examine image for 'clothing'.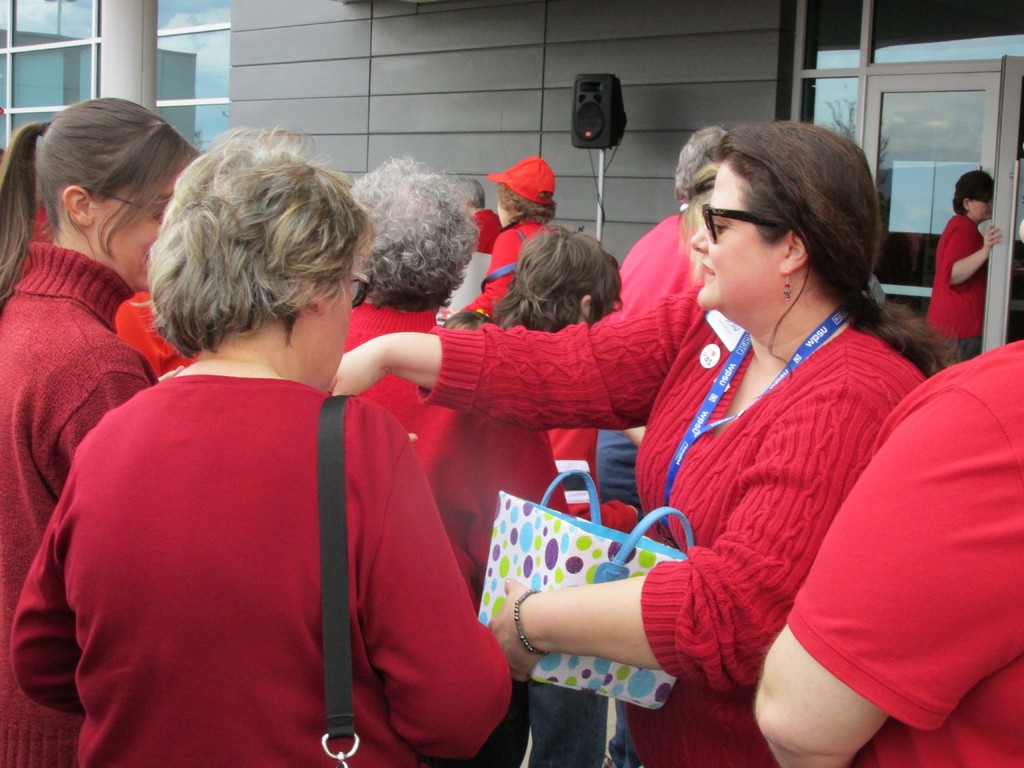
Examination result: bbox(0, 230, 157, 767).
